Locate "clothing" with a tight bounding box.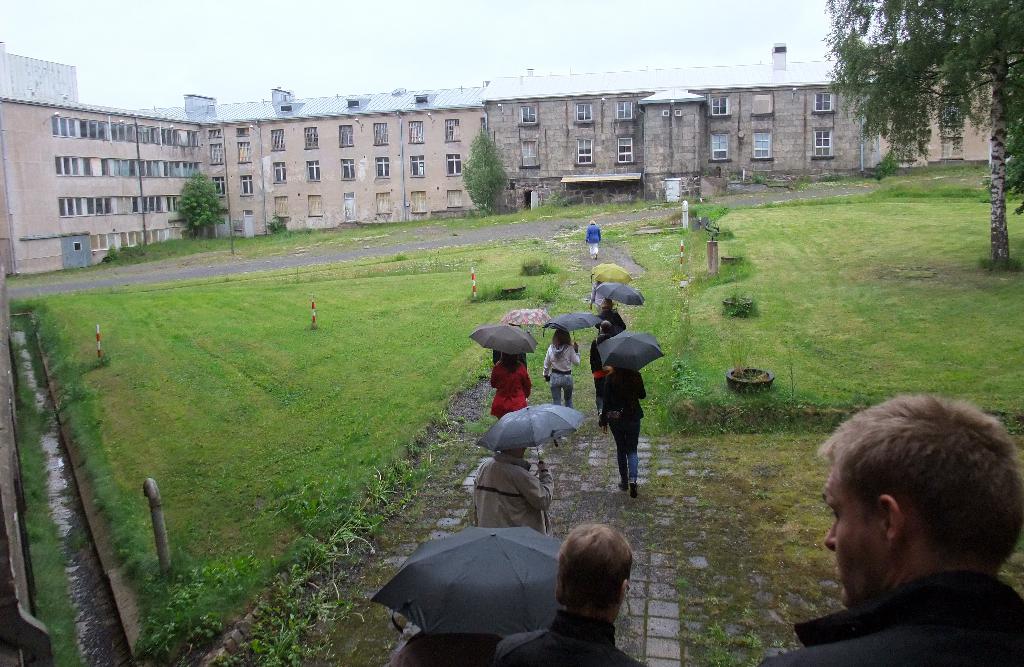
(x1=481, y1=453, x2=553, y2=533).
